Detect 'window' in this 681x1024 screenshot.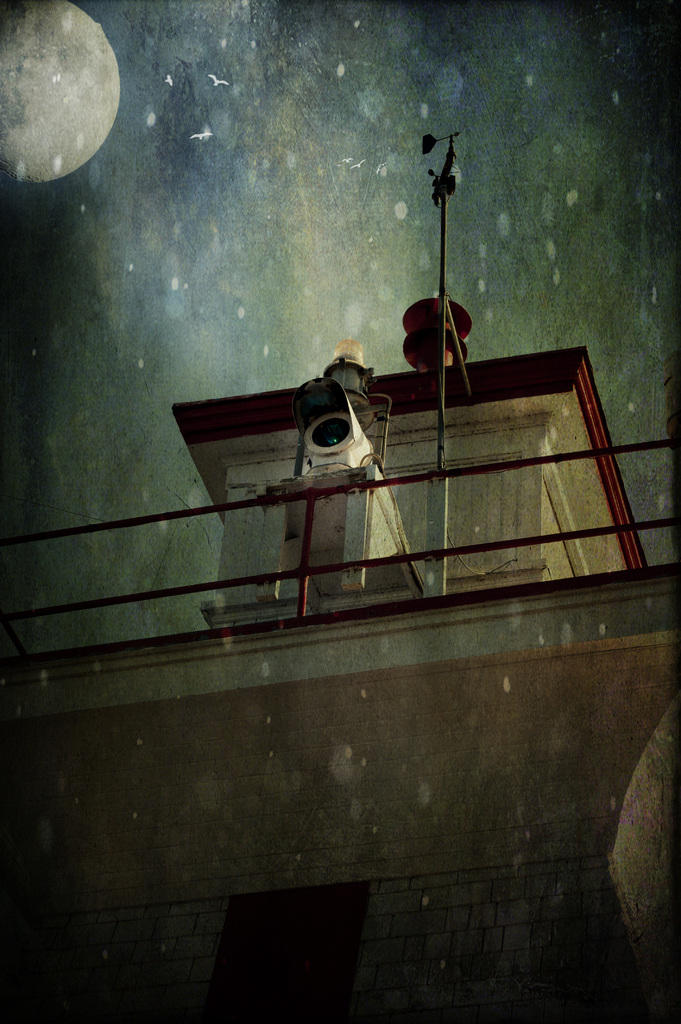
Detection: <region>200, 883, 371, 1023</region>.
